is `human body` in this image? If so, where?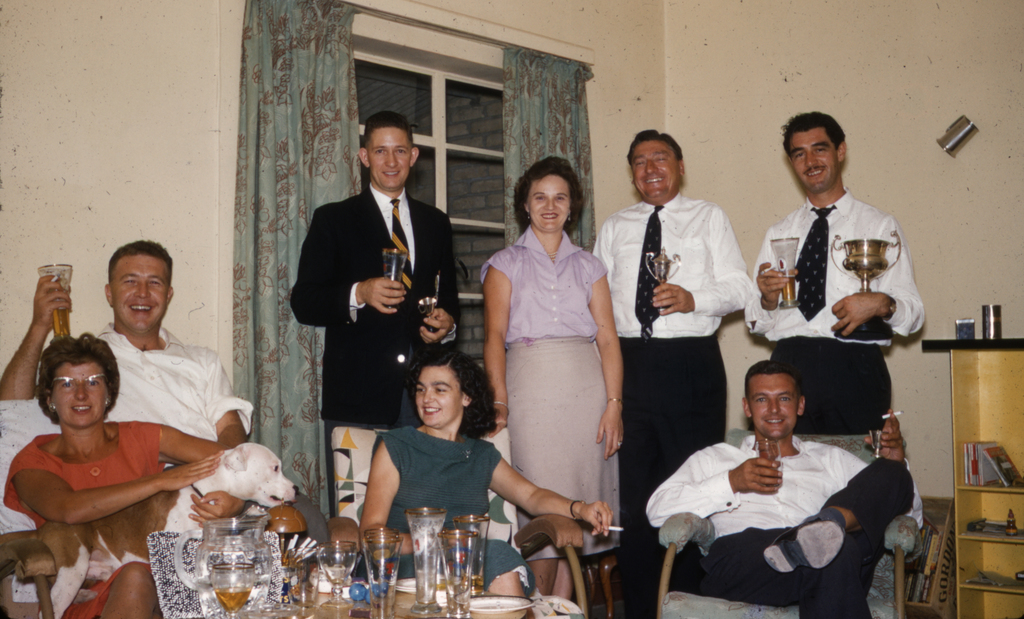
Yes, at locate(287, 178, 459, 527).
